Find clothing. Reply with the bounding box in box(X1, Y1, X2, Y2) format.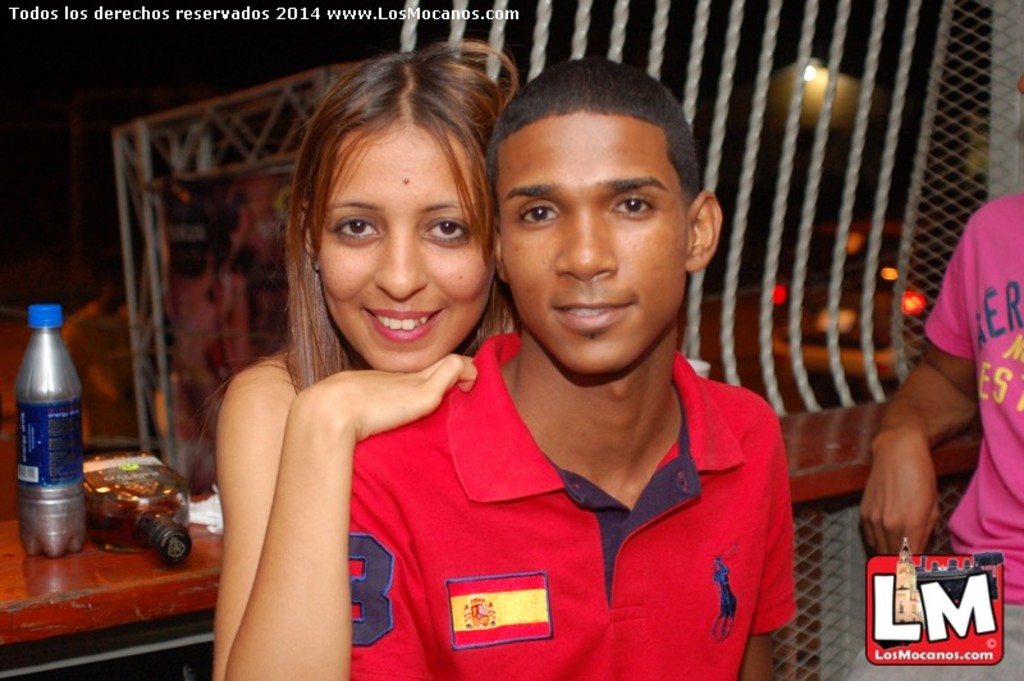
box(923, 189, 1023, 600).
